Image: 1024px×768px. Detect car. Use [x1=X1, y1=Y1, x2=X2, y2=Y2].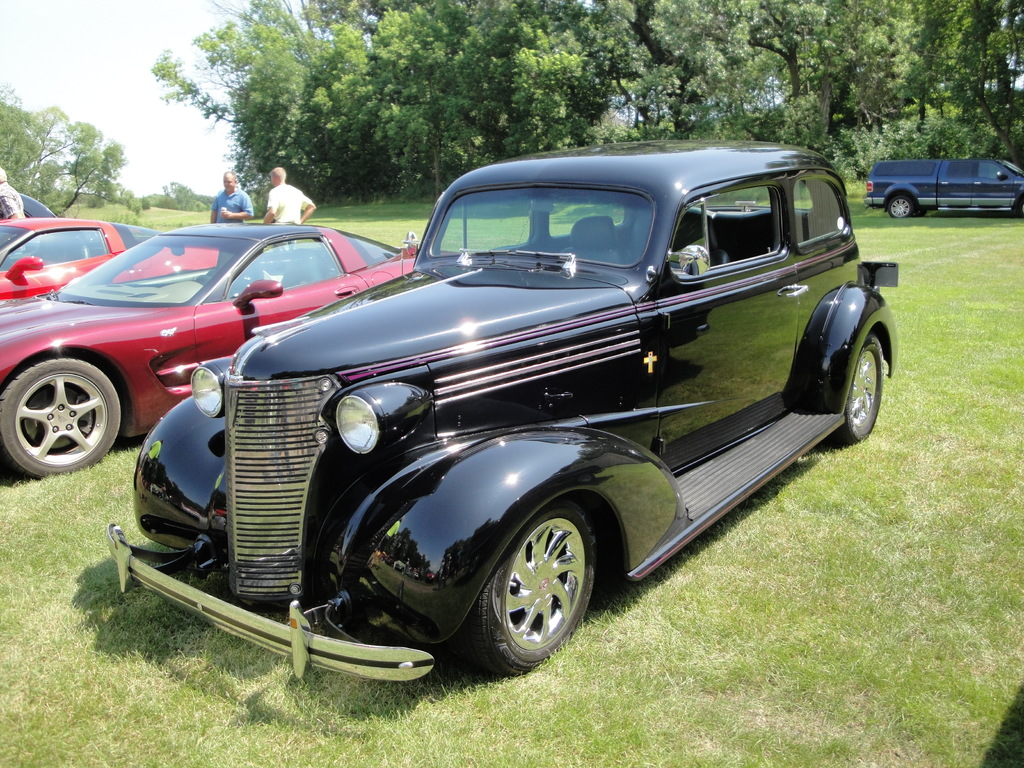
[x1=865, y1=161, x2=1023, y2=221].
